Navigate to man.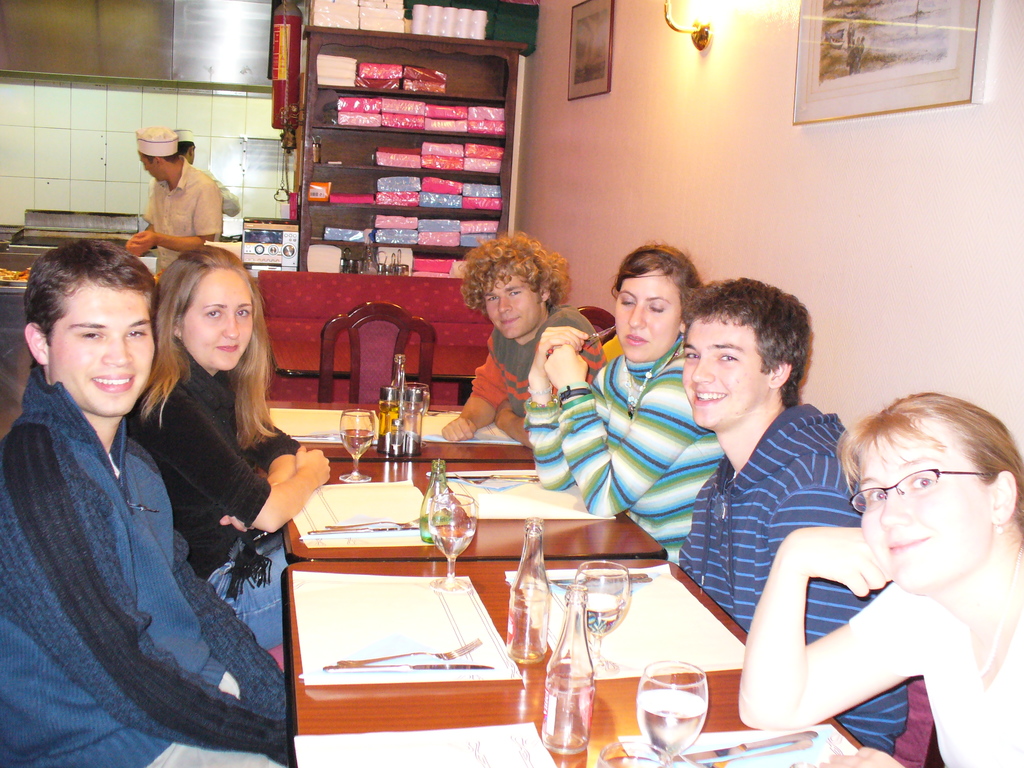
Navigation target: <region>673, 276, 911, 755</region>.
